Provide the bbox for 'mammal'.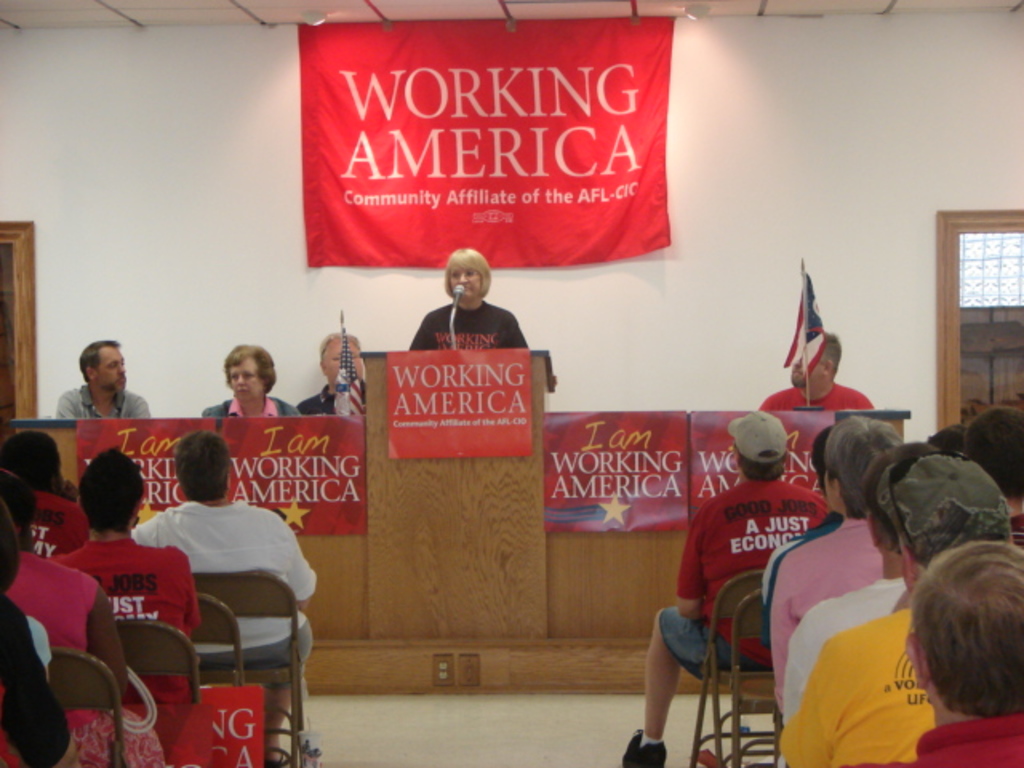
box(0, 427, 91, 555).
